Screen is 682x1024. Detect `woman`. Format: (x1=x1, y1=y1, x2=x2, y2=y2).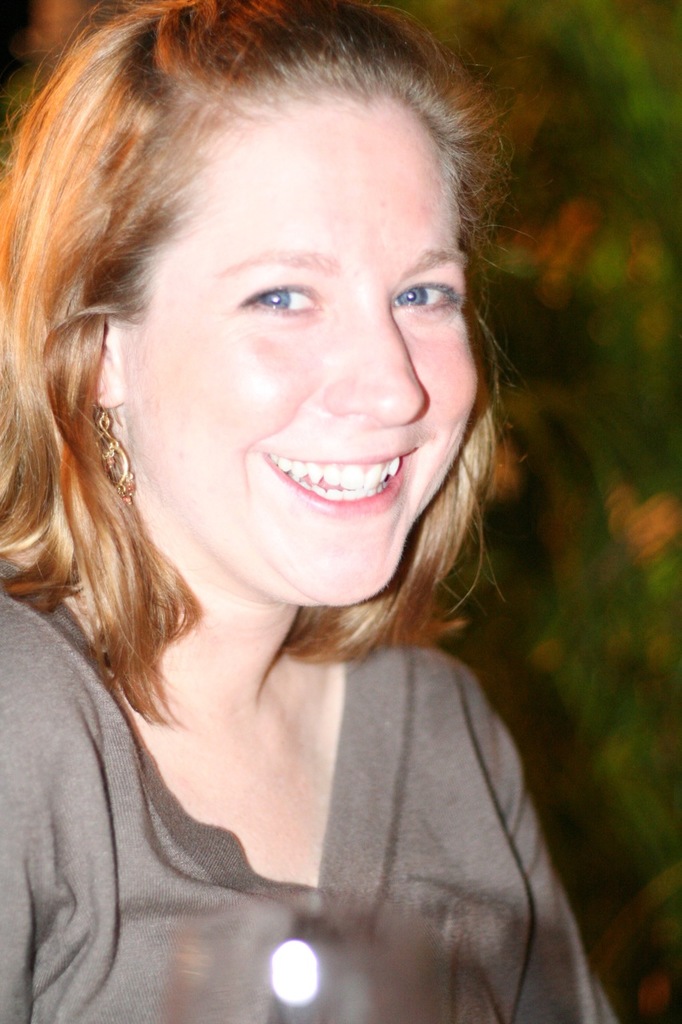
(x1=0, y1=0, x2=628, y2=1023).
